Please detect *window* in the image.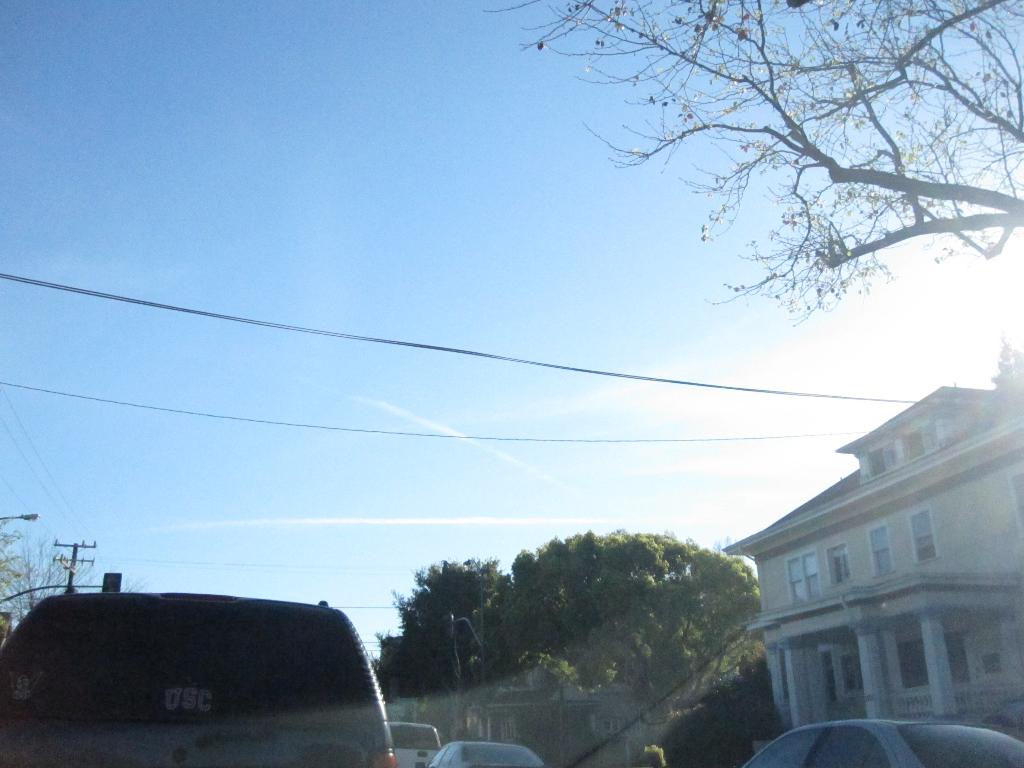
x1=868, y1=518, x2=896, y2=580.
